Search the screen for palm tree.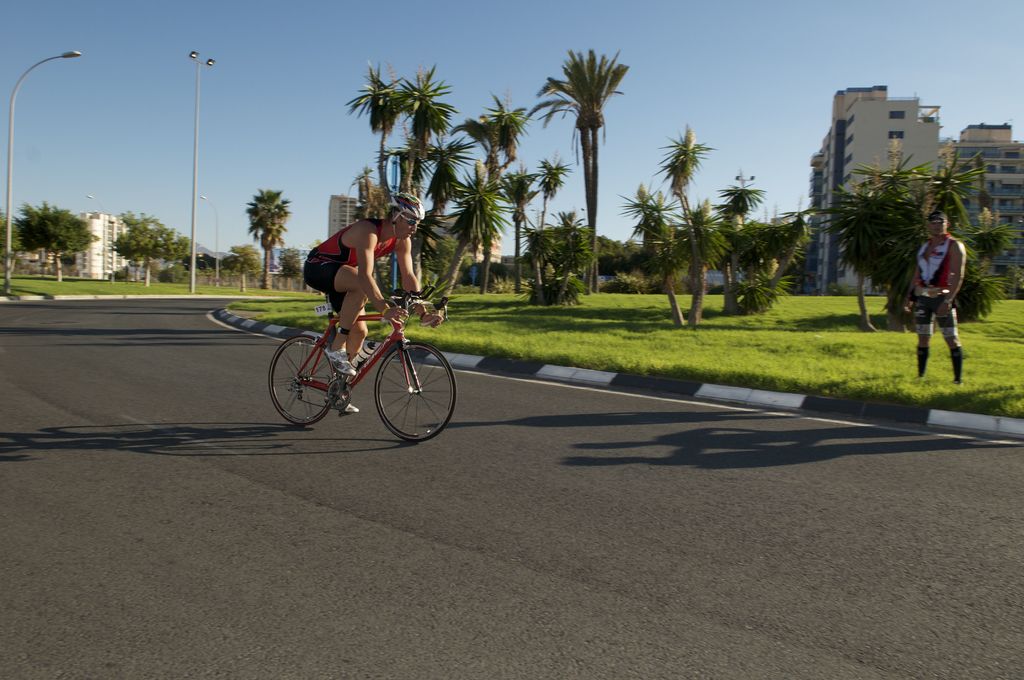
Found at pyautogui.locateOnScreen(383, 168, 412, 289).
